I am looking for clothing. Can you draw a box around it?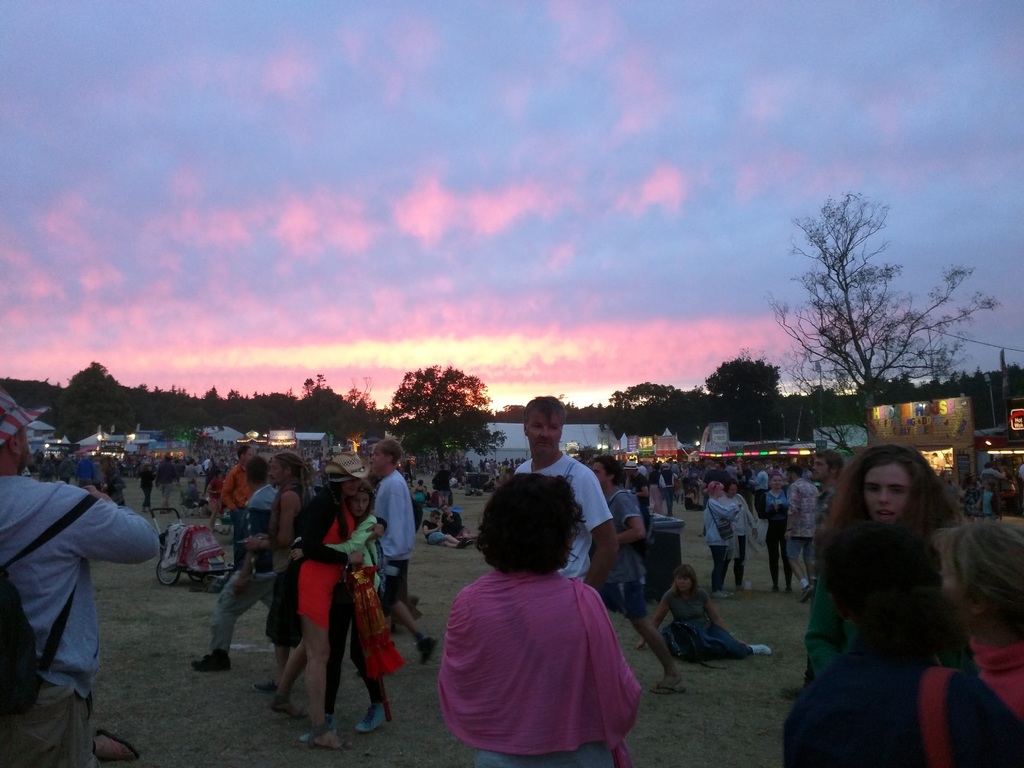
Sure, the bounding box is 766,600,973,767.
